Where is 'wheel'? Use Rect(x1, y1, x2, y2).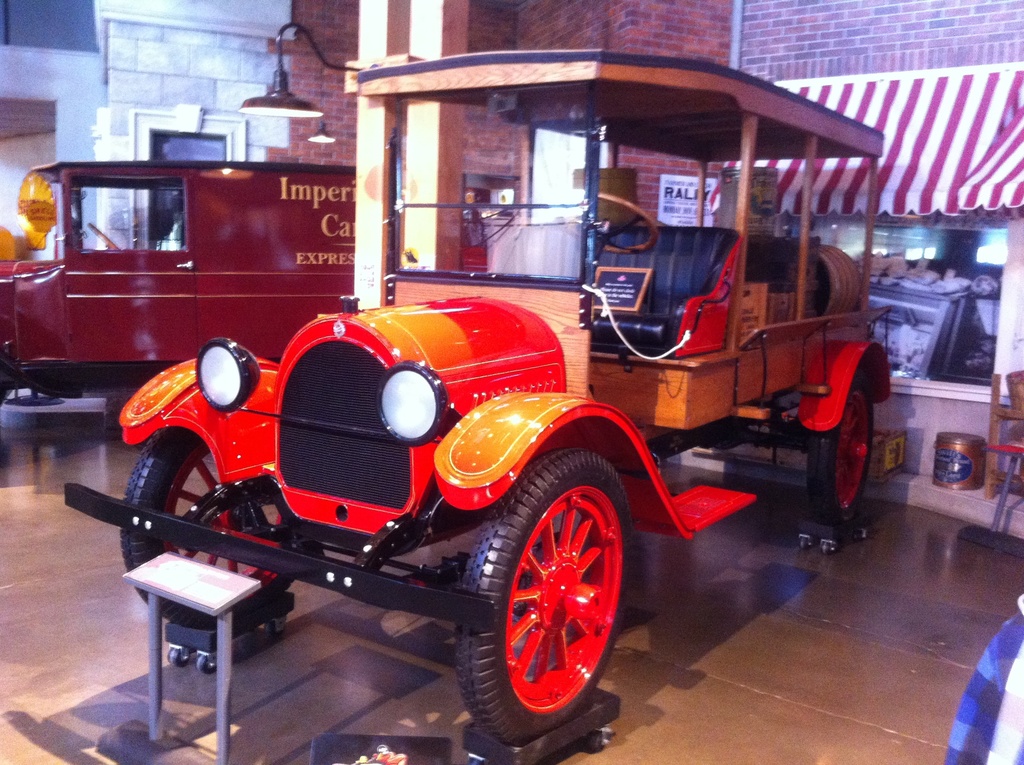
Rect(429, 446, 636, 747).
